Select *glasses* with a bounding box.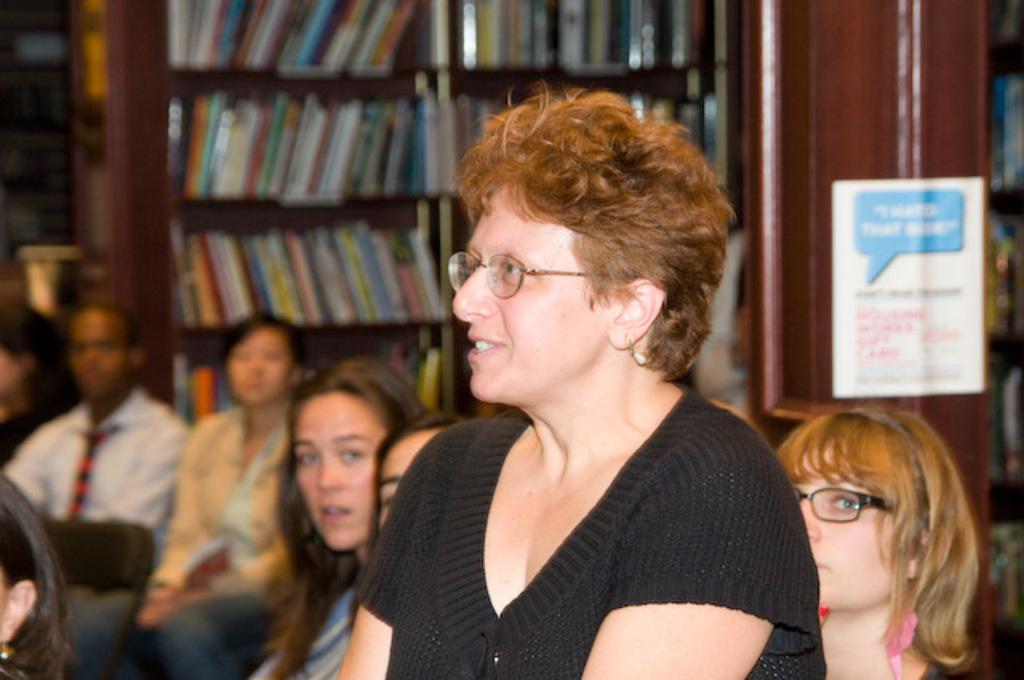
<region>797, 486, 899, 525</region>.
